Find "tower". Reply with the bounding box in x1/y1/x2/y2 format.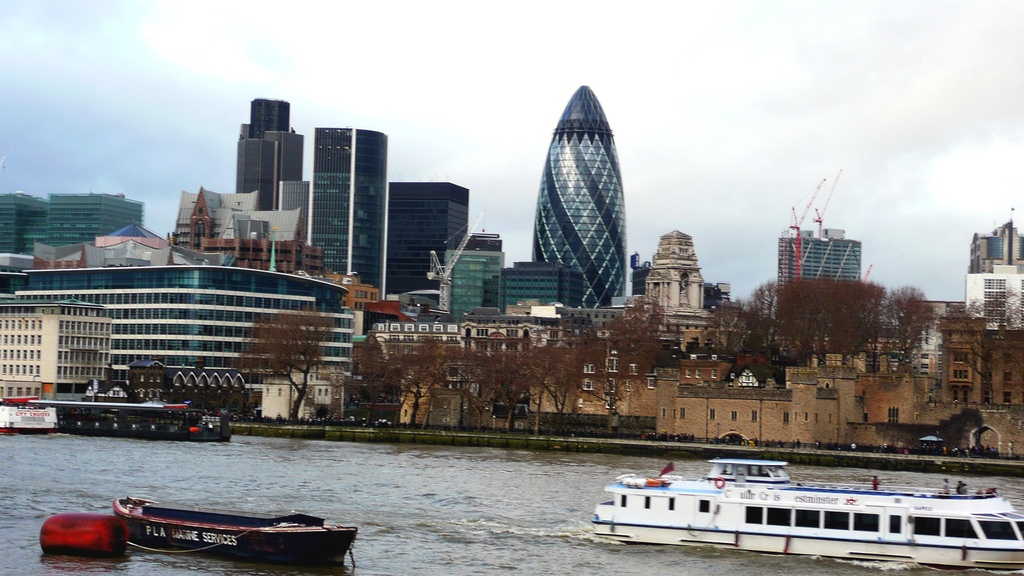
316/132/387/300.
